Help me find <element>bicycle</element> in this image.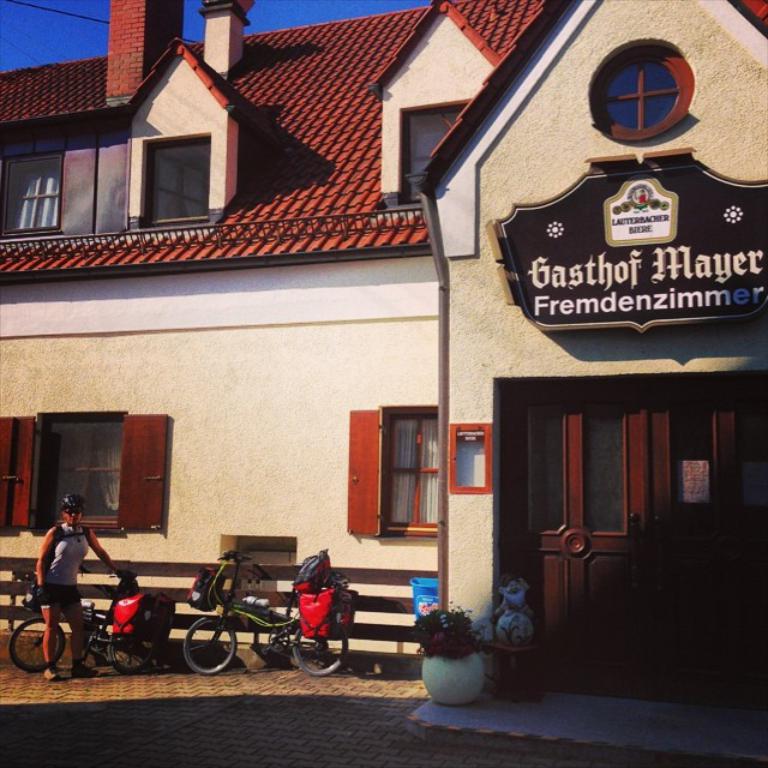
Found it: 158:557:334:682.
